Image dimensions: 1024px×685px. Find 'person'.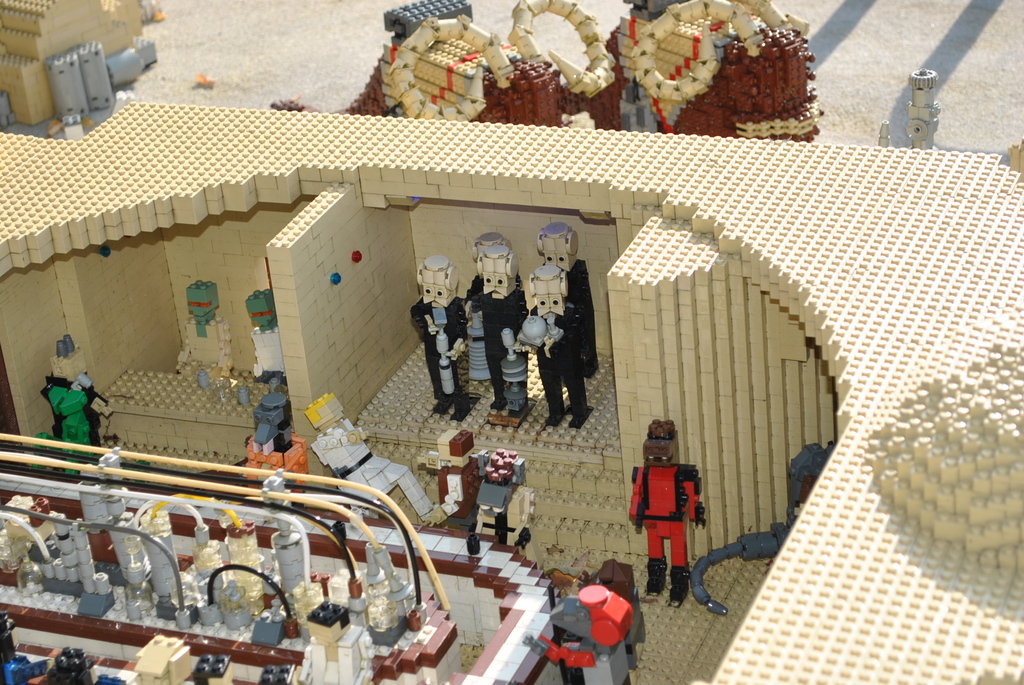
[459, 230, 510, 301].
